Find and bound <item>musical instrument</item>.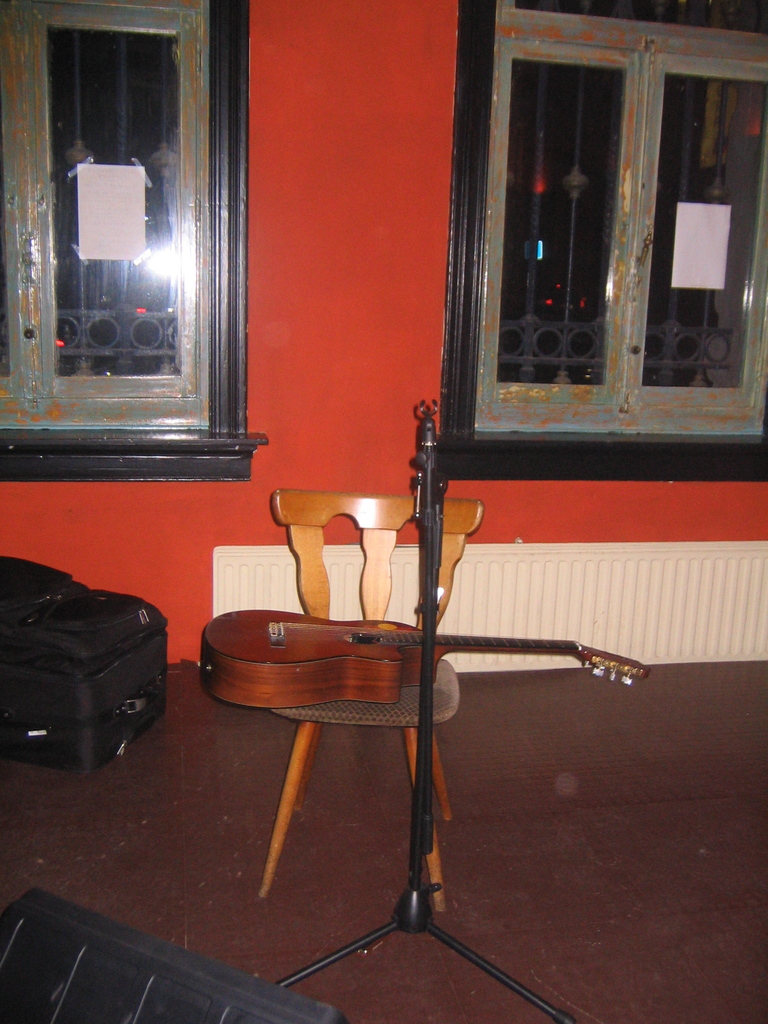
Bound: (left=191, top=607, right=644, bottom=717).
